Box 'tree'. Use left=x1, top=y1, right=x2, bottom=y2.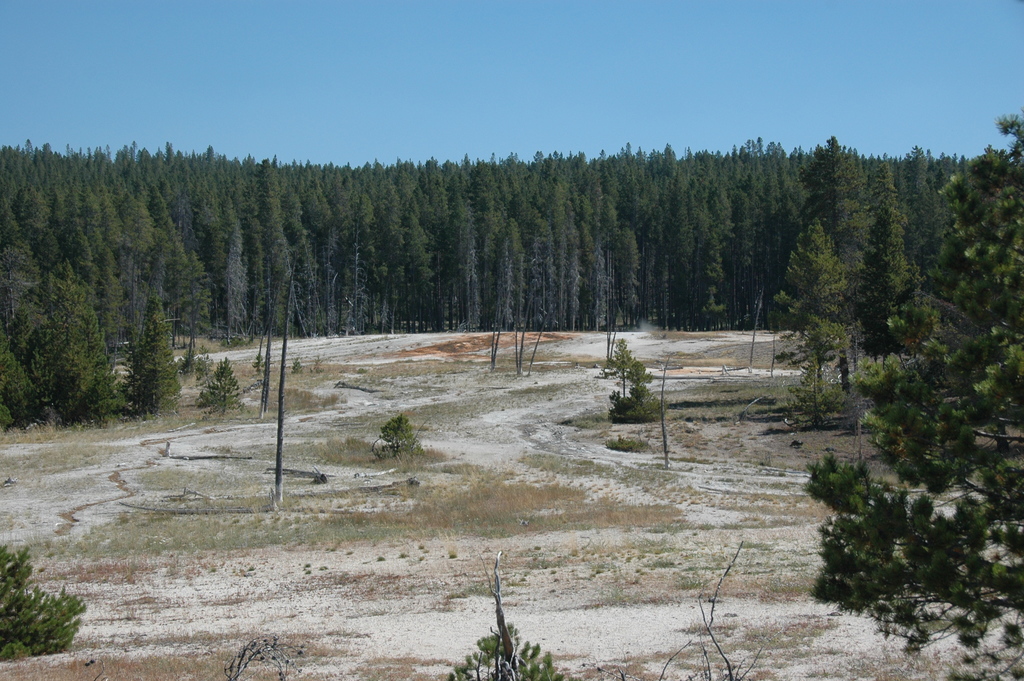
left=774, top=219, right=846, bottom=387.
